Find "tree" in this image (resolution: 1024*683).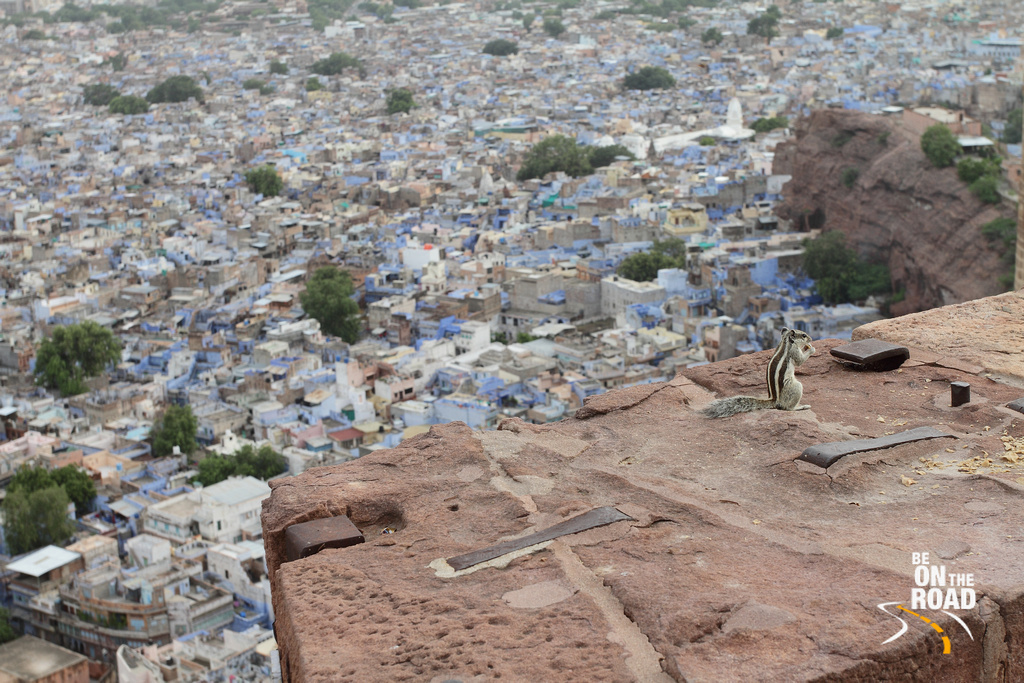
(269, 61, 287, 77).
